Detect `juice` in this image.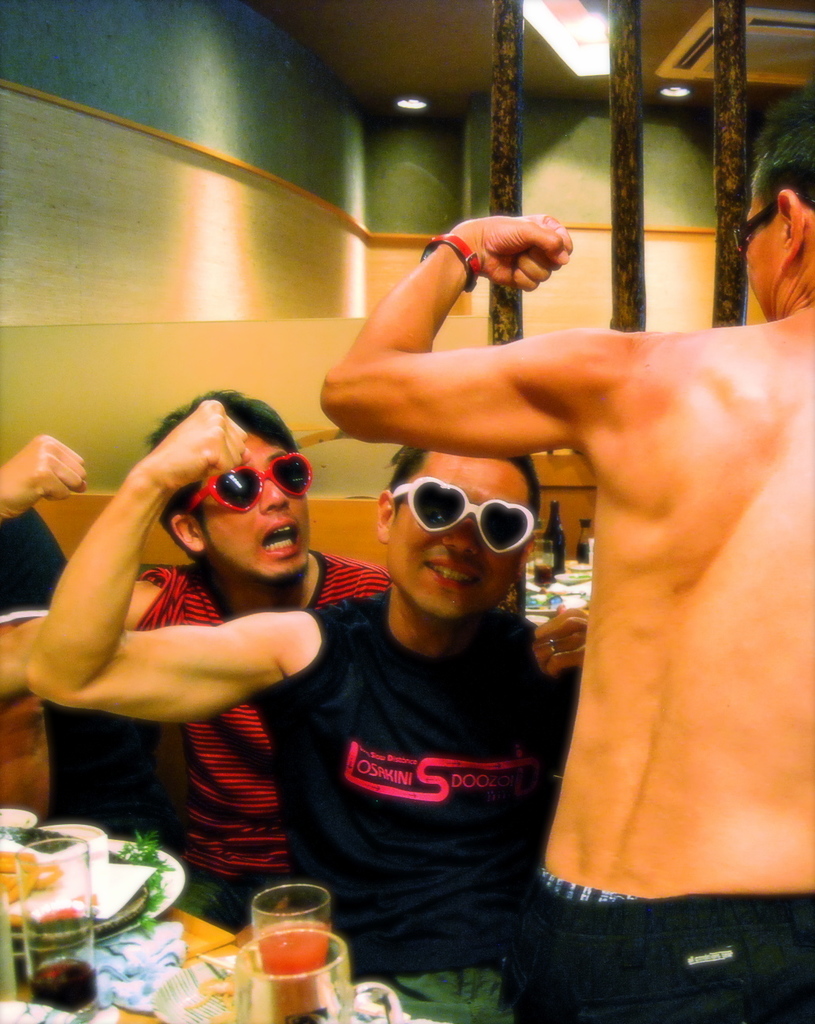
Detection: bbox(259, 921, 329, 983).
